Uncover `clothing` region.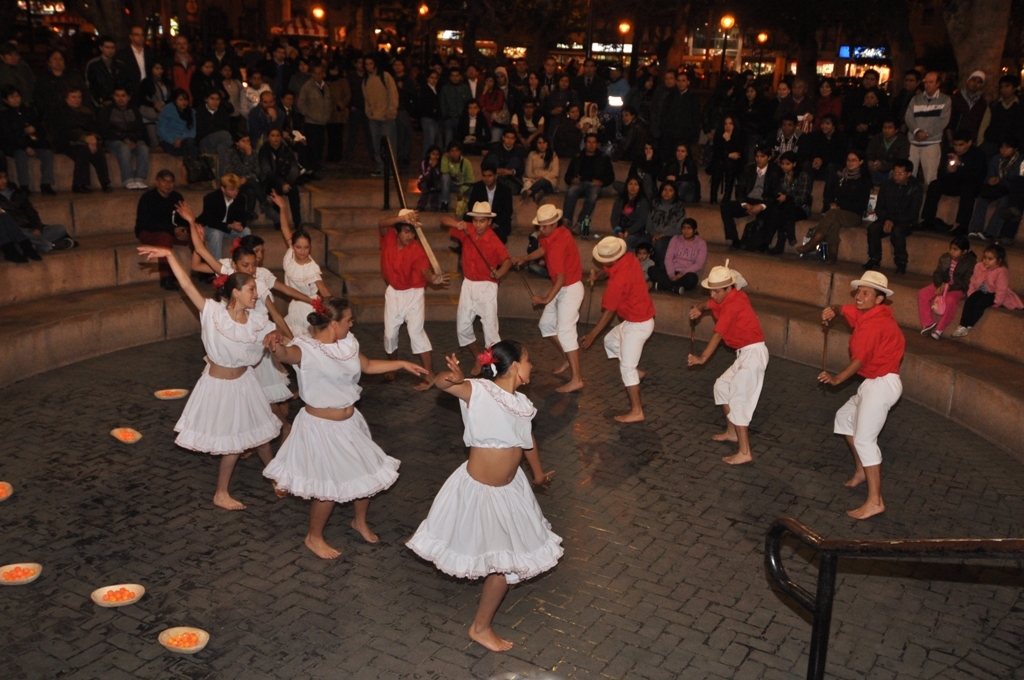
Uncovered: detection(197, 189, 254, 261).
